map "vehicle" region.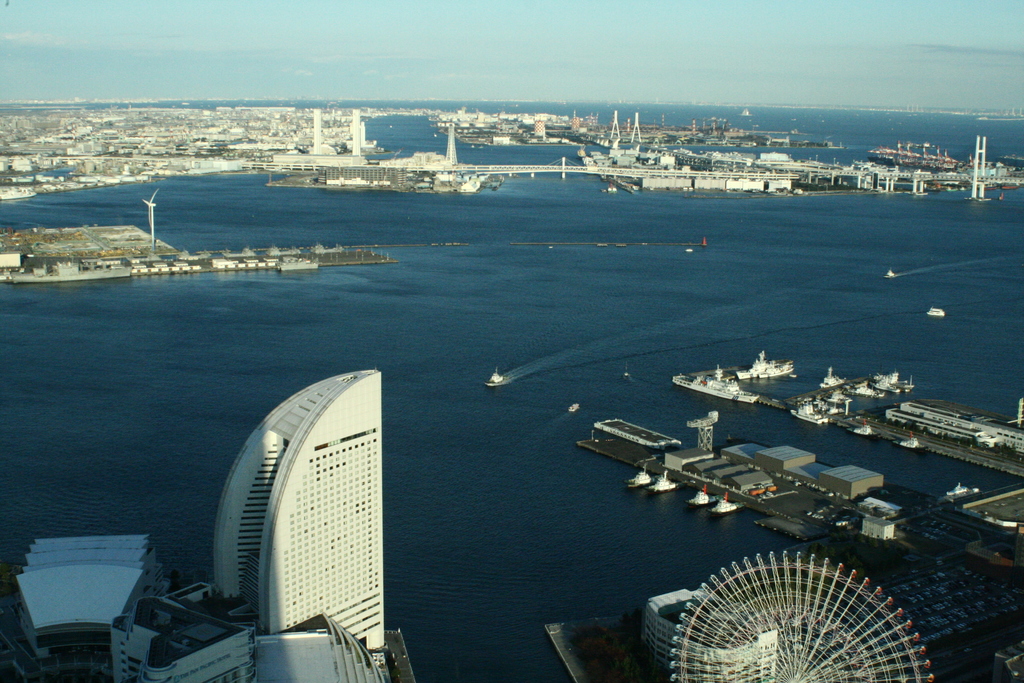
Mapped to l=826, t=389, r=850, b=404.
